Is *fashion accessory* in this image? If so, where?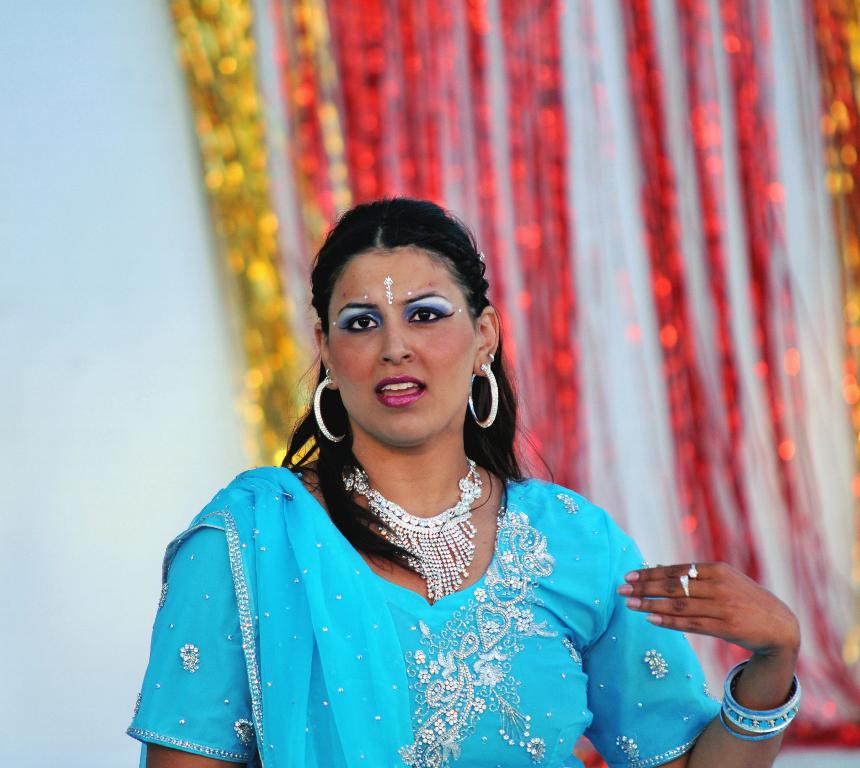
Yes, at left=678, top=573, right=690, bottom=598.
